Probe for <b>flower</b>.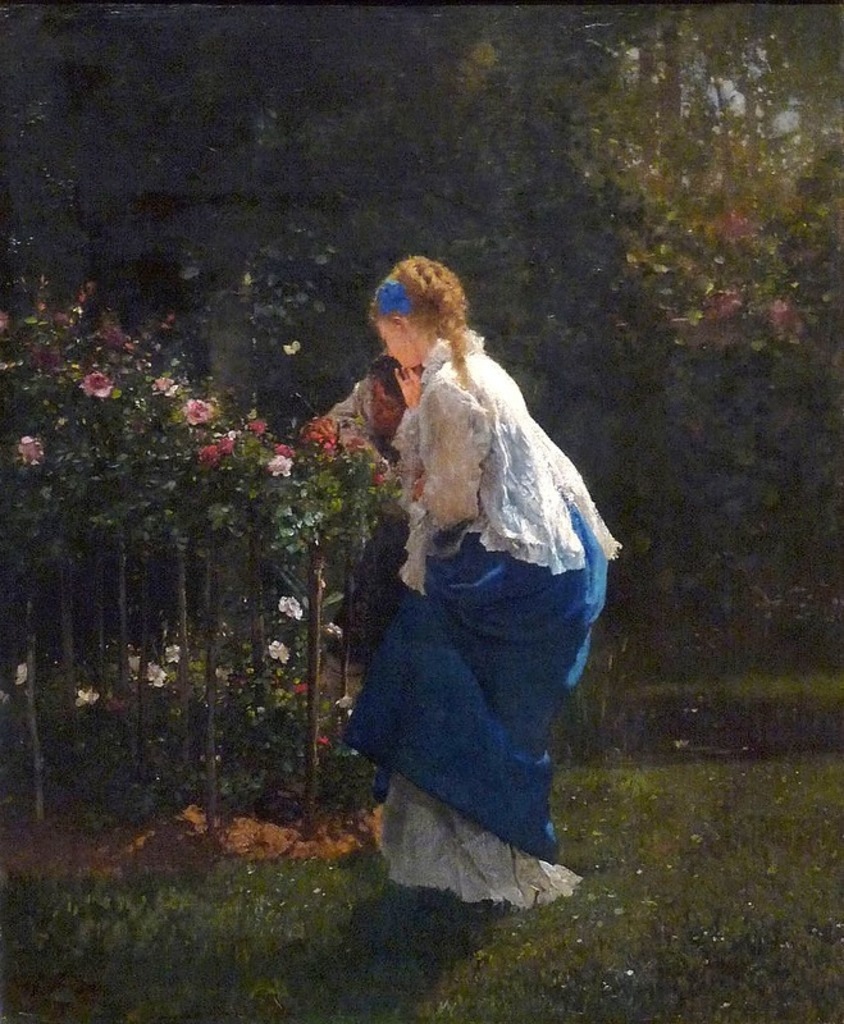
Probe result: Rect(146, 663, 163, 690).
